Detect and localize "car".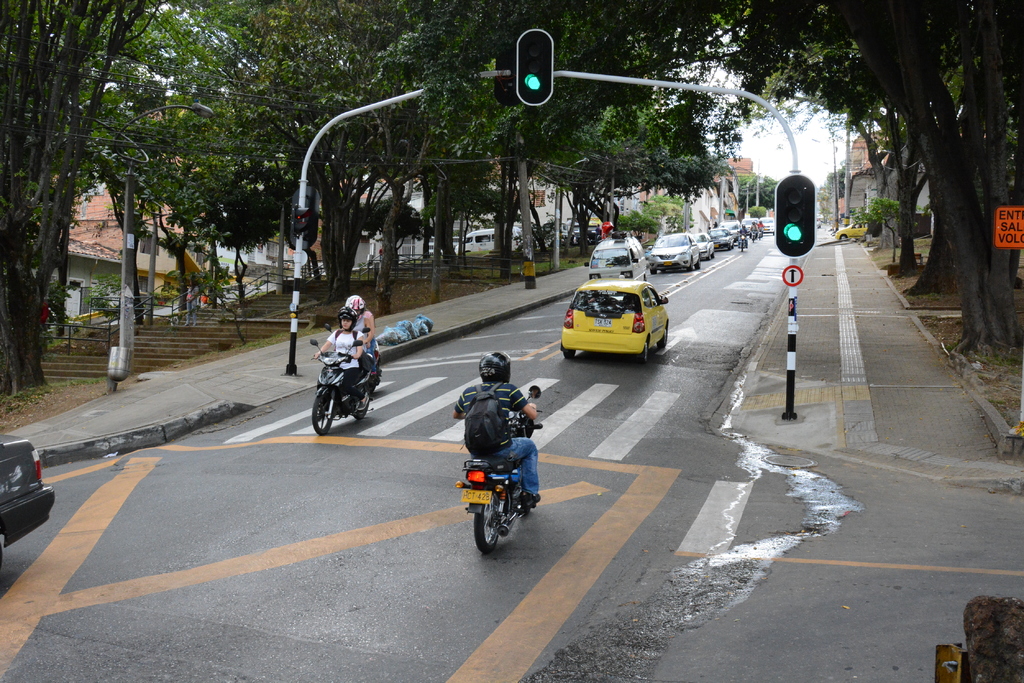
Localized at 560 278 668 365.
